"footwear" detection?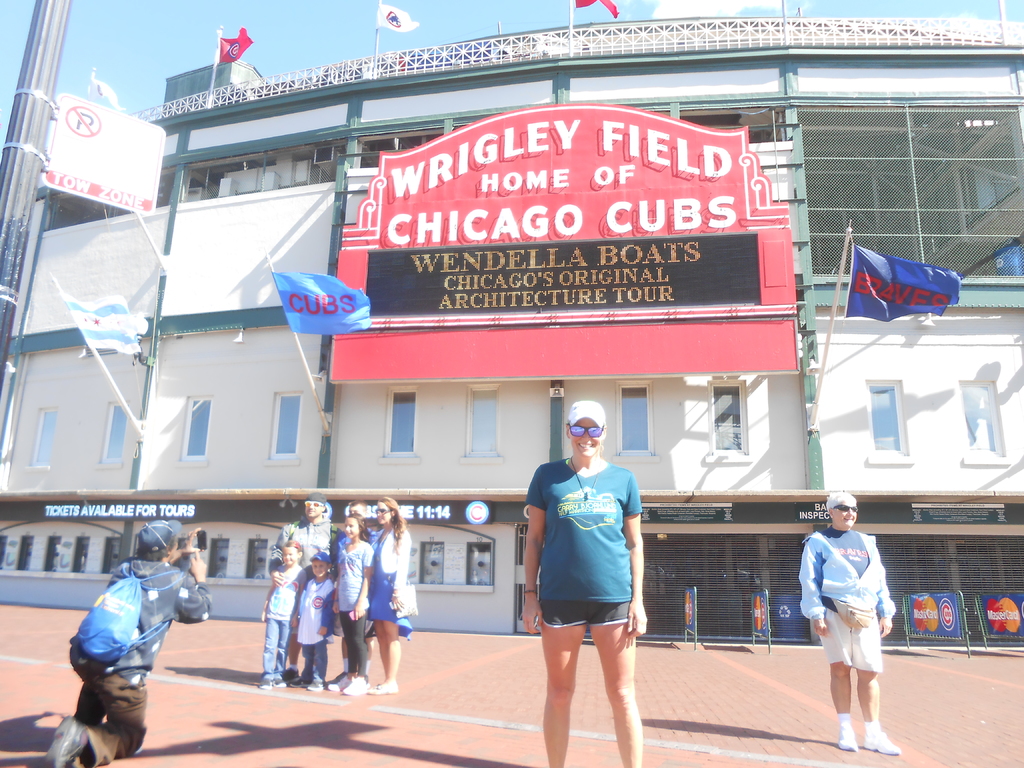
(left=370, top=678, right=397, bottom=696)
